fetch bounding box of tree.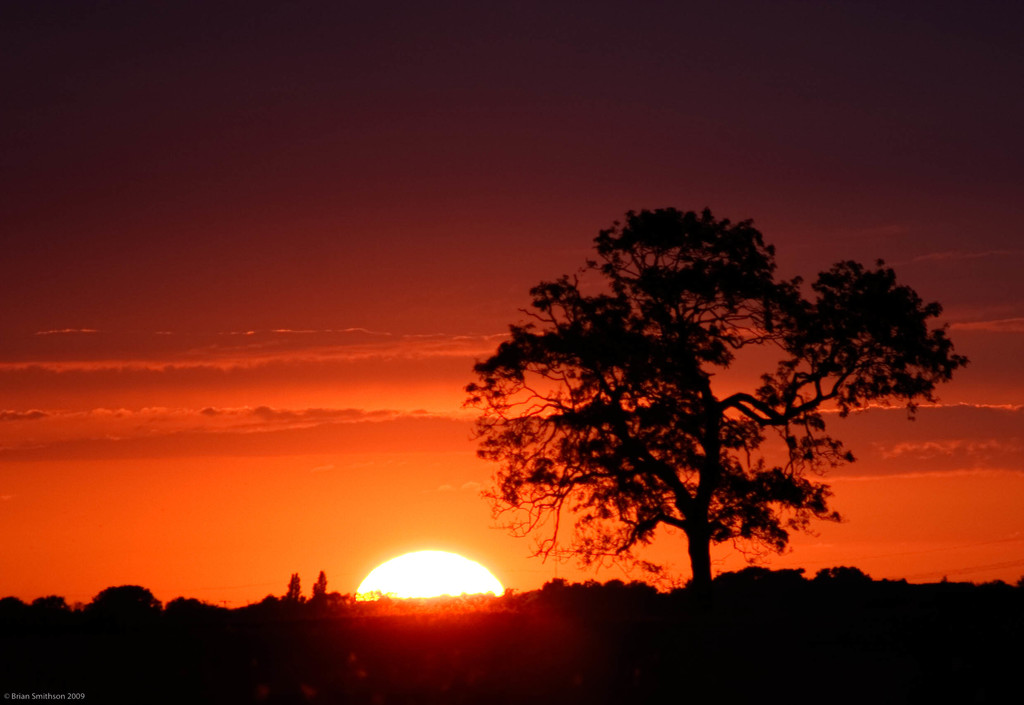
Bbox: Rect(451, 186, 945, 589).
